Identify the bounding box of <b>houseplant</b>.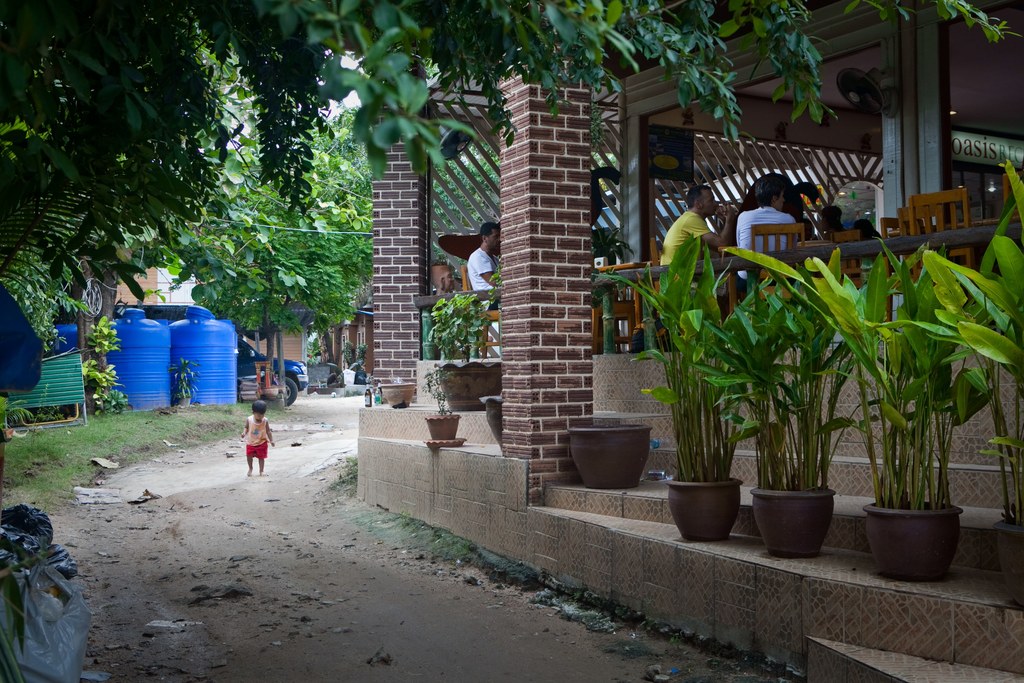
region(871, 158, 1023, 611).
